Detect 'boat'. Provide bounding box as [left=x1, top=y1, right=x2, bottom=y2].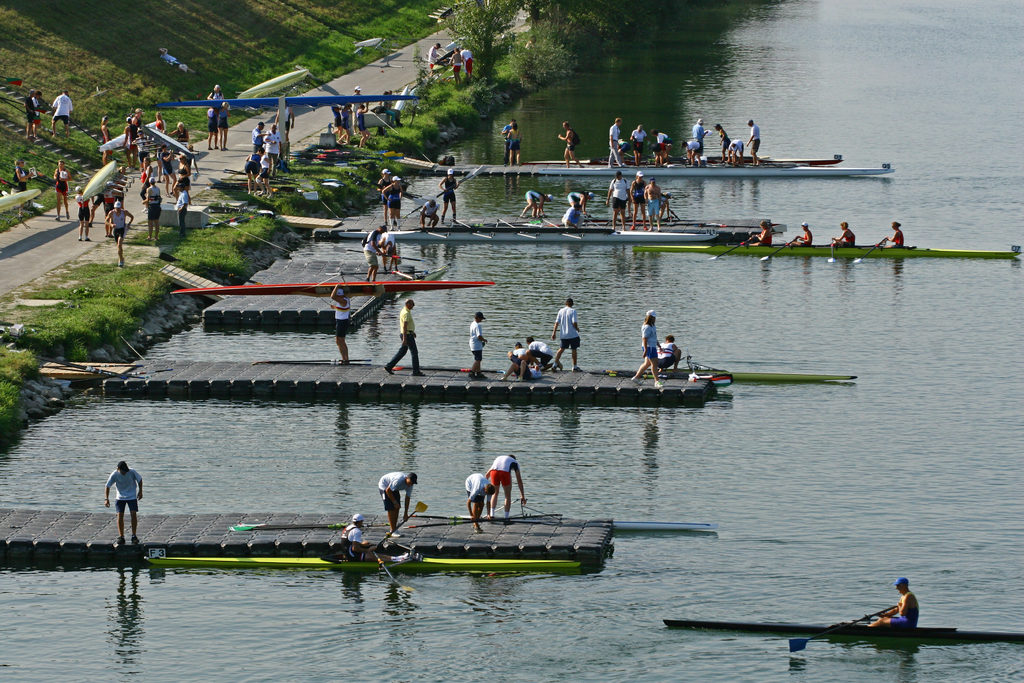
[left=130, top=97, right=429, bottom=113].
